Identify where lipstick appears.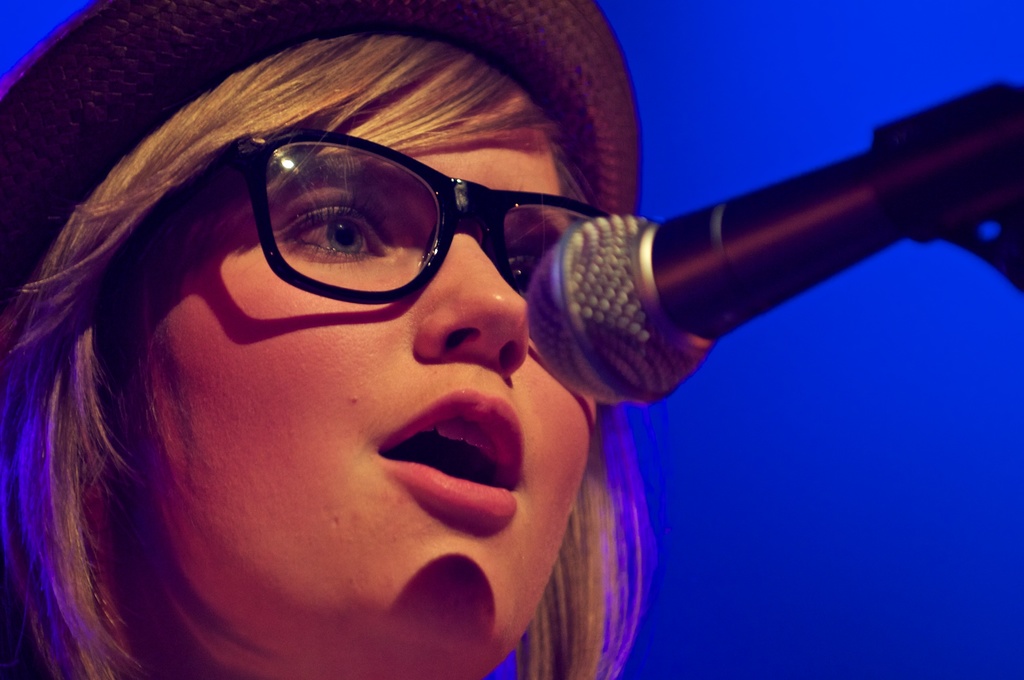
Appears at region(378, 392, 525, 523).
